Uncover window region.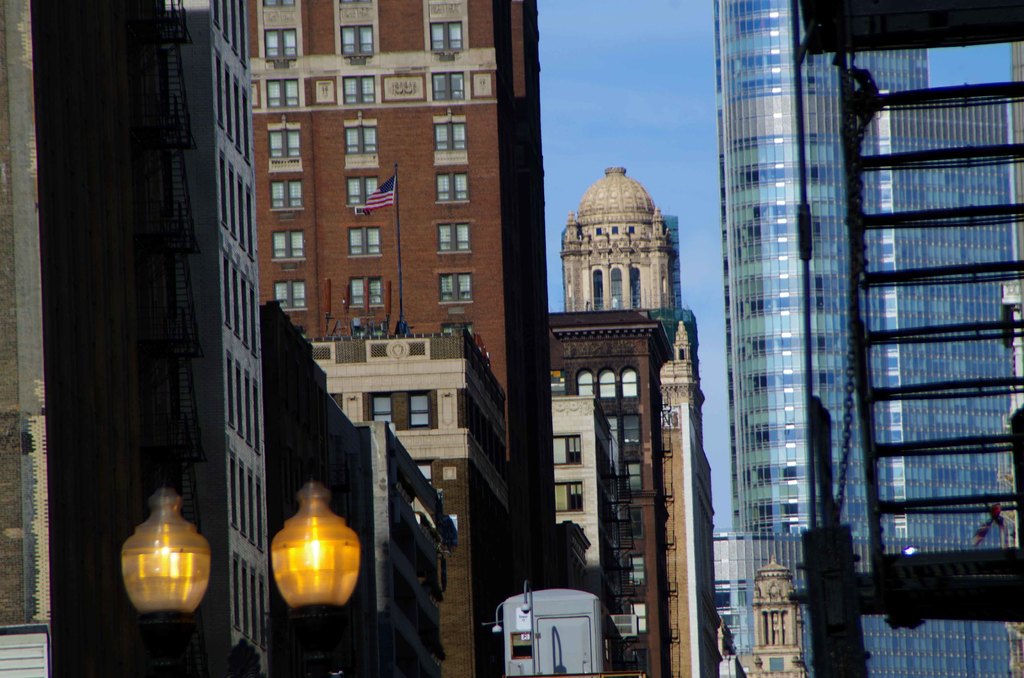
Uncovered: bbox=[426, 25, 463, 52].
